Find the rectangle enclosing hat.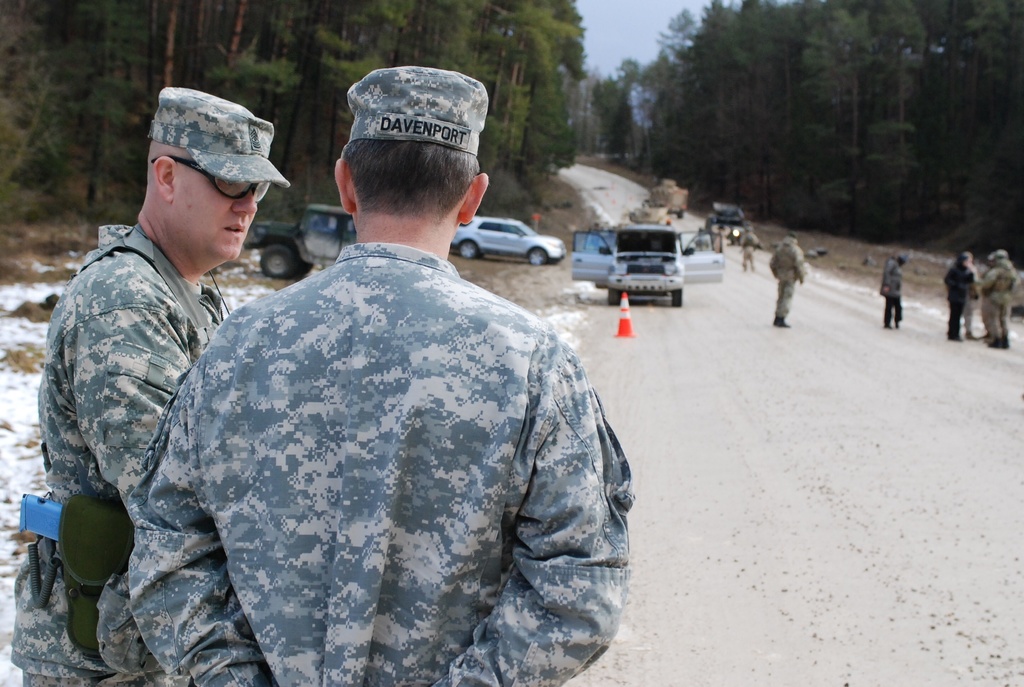
bbox=[342, 67, 487, 154].
